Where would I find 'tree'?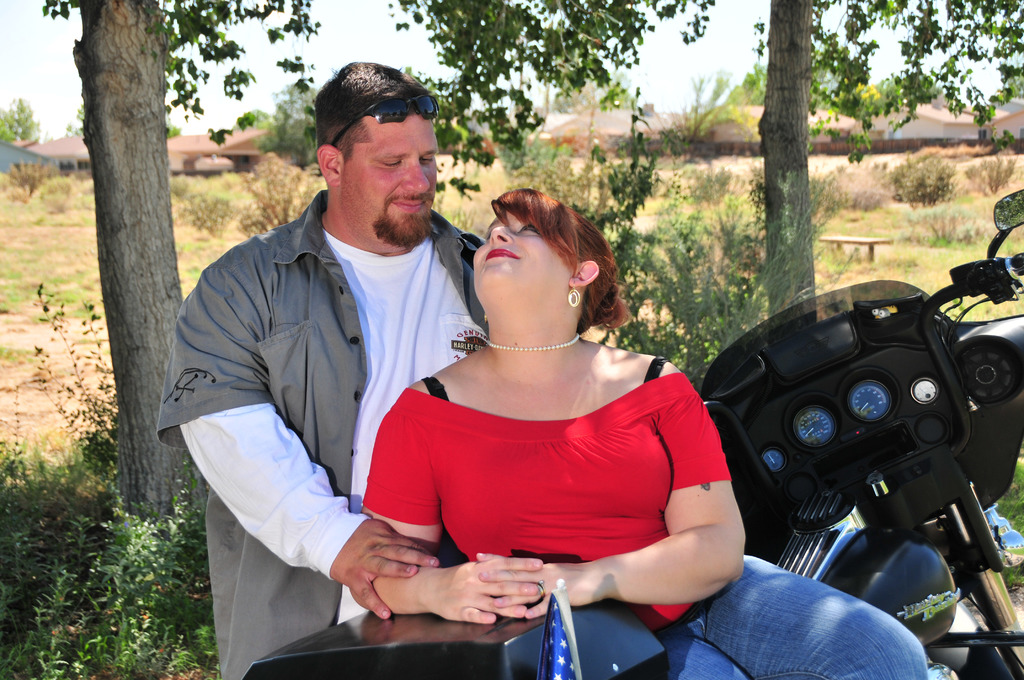
At locate(0, 97, 44, 145).
